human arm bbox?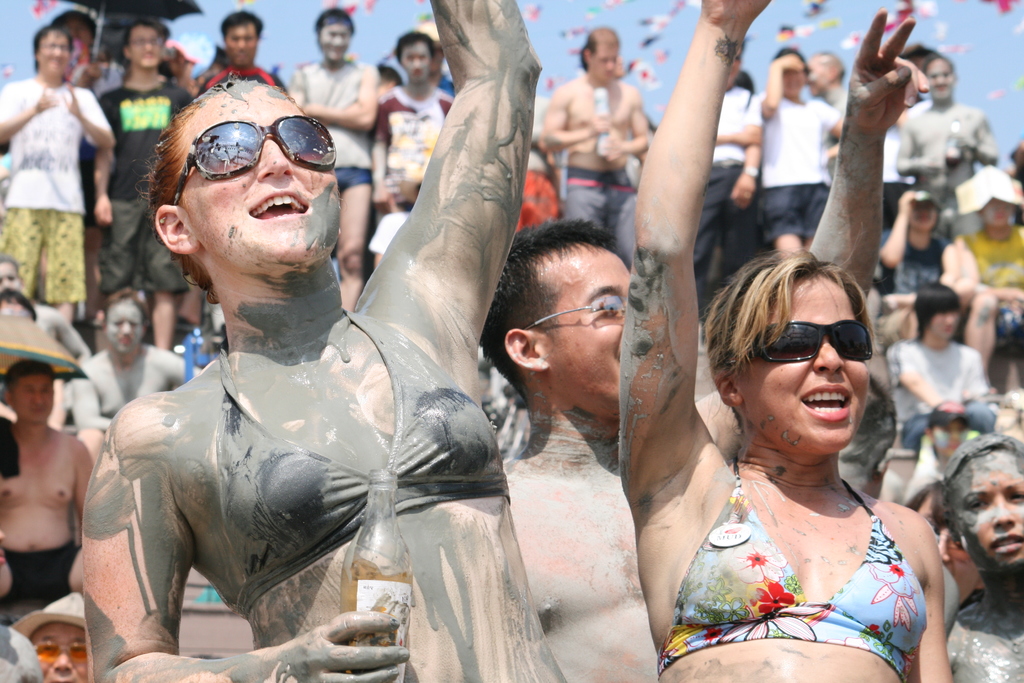
pyautogui.locateOnScreen(811, 39, 943, 298)
